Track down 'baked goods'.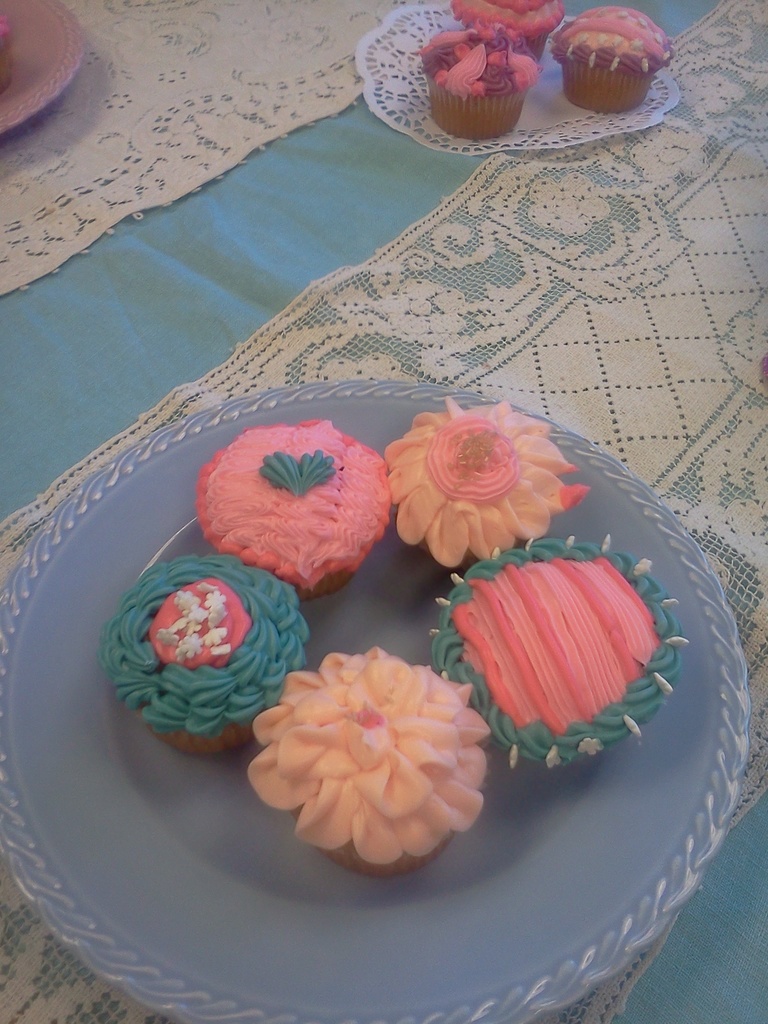
Tracked to (415, 18, 541, 140).
